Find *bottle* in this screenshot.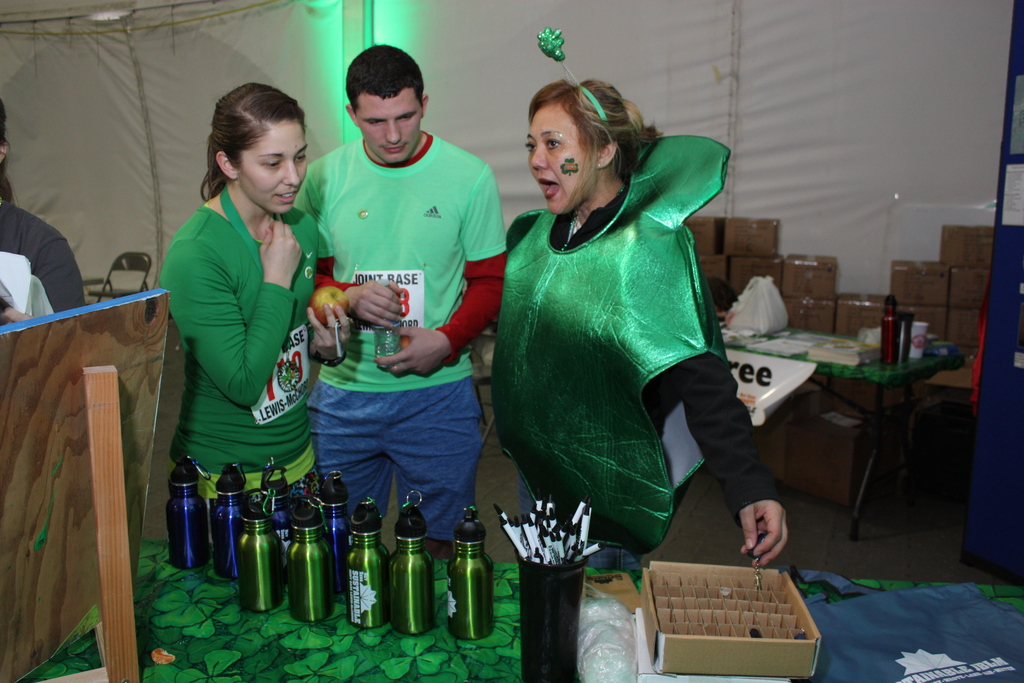
The bounding box for *bottle* is l=343, t=496, r=387, b=630.
